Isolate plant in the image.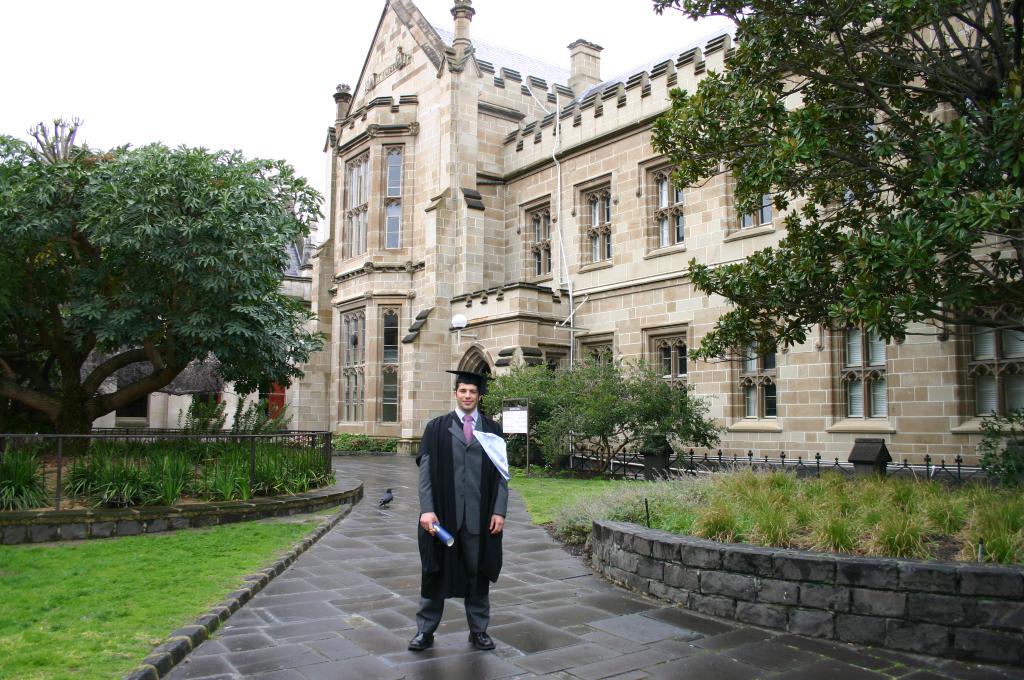
Isolated region: detection(971, 410, 1022, 477).
